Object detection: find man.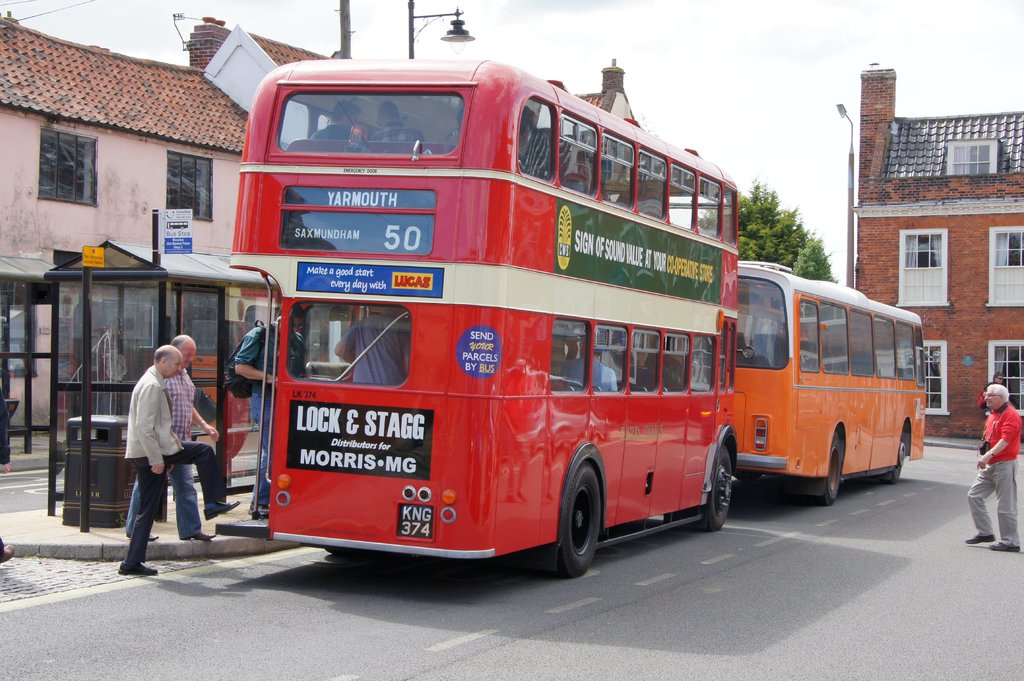
(left=121, top=330, right=219, bottom=542).
